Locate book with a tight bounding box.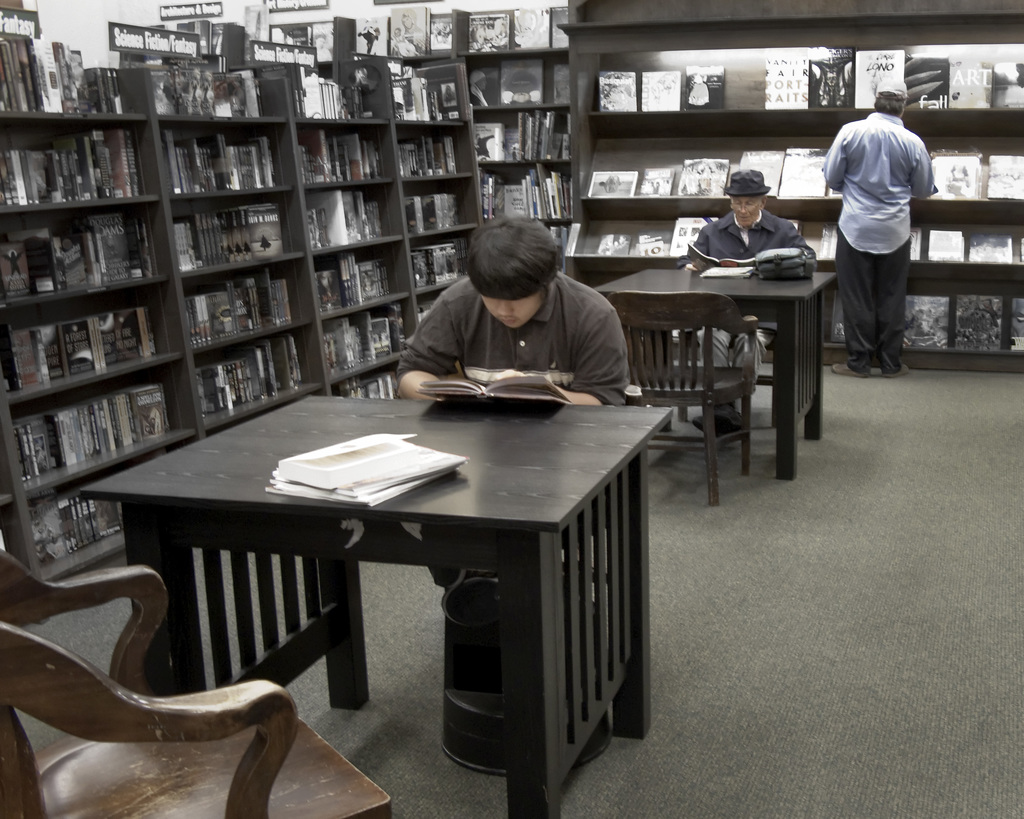
(left=305, top=180, right=385, bottom=248).
